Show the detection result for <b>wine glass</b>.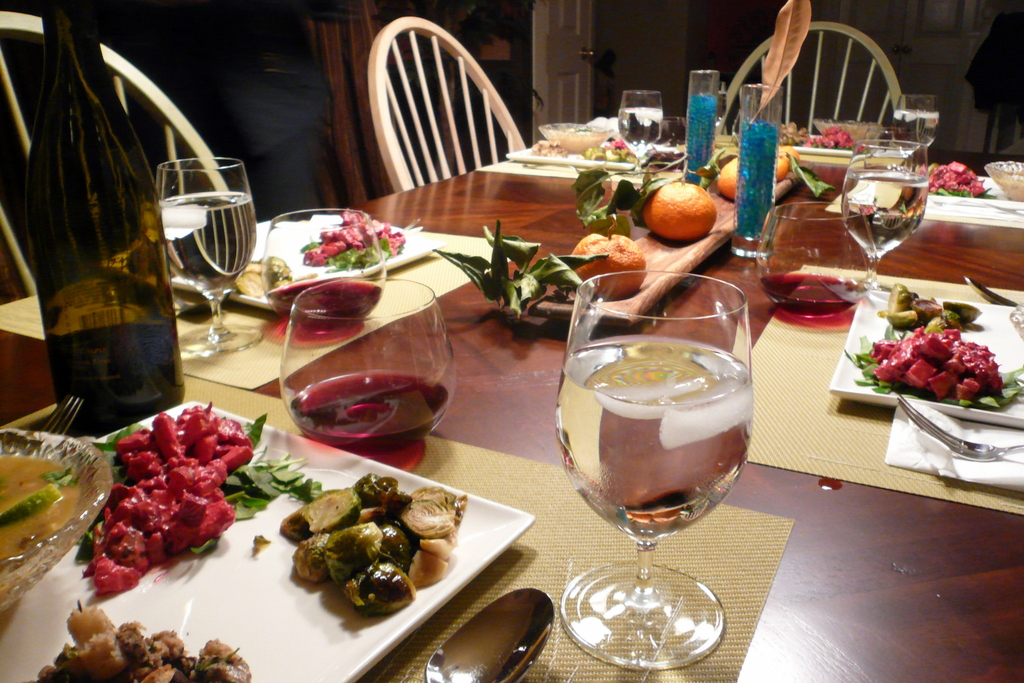
(282, 280, 453, 455).
